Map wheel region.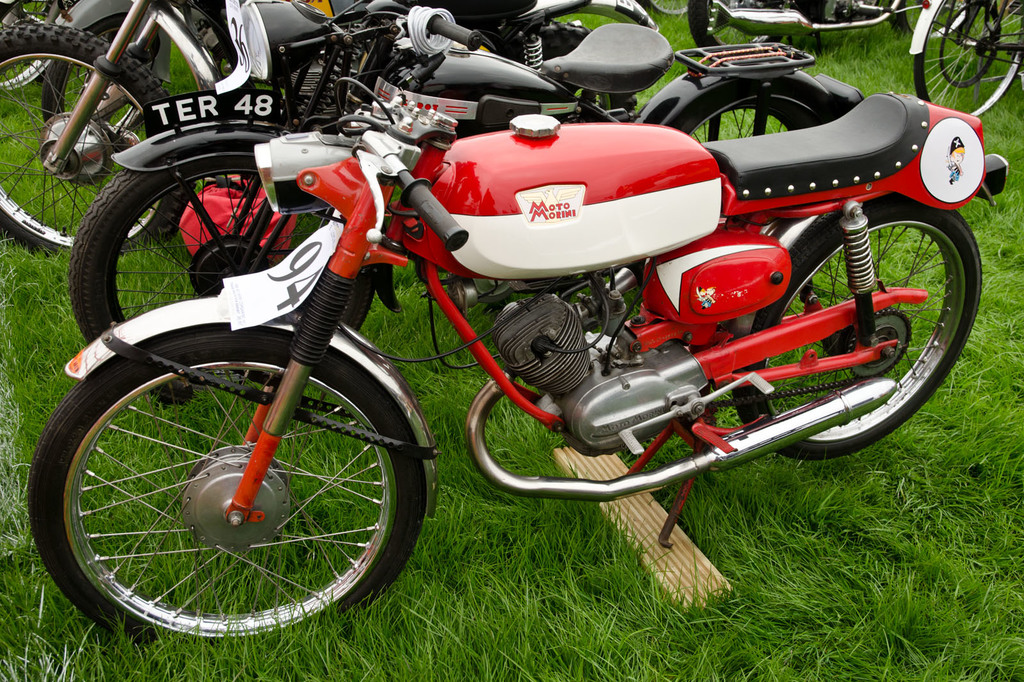
Mapped to rect(68, 160, 371, 338).
